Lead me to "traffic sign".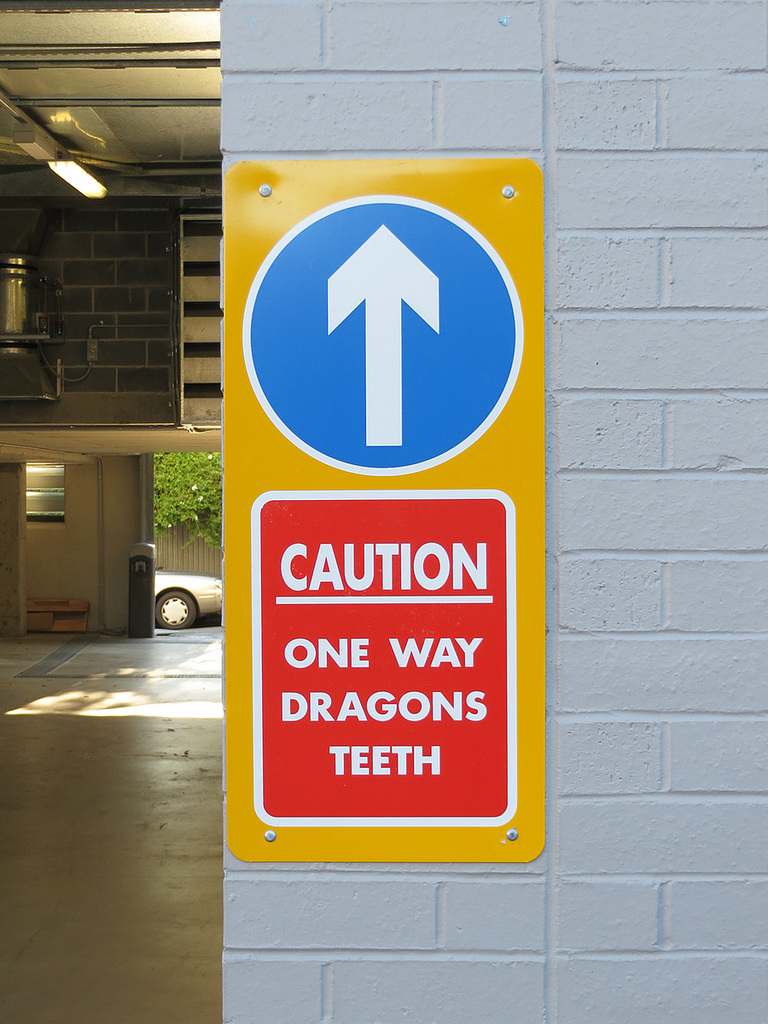
Lead to x1=216, y1=143, x2=550, y2=865.
